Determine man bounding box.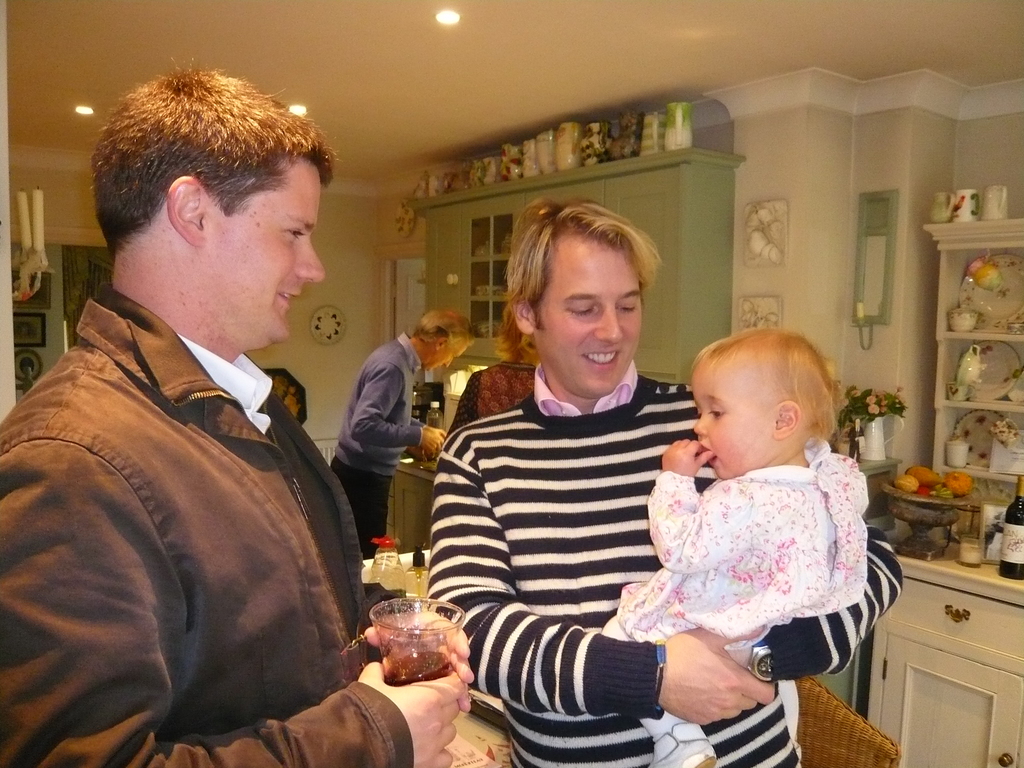
Determined: x1=424 y1=194 x2=899 y2=767.
